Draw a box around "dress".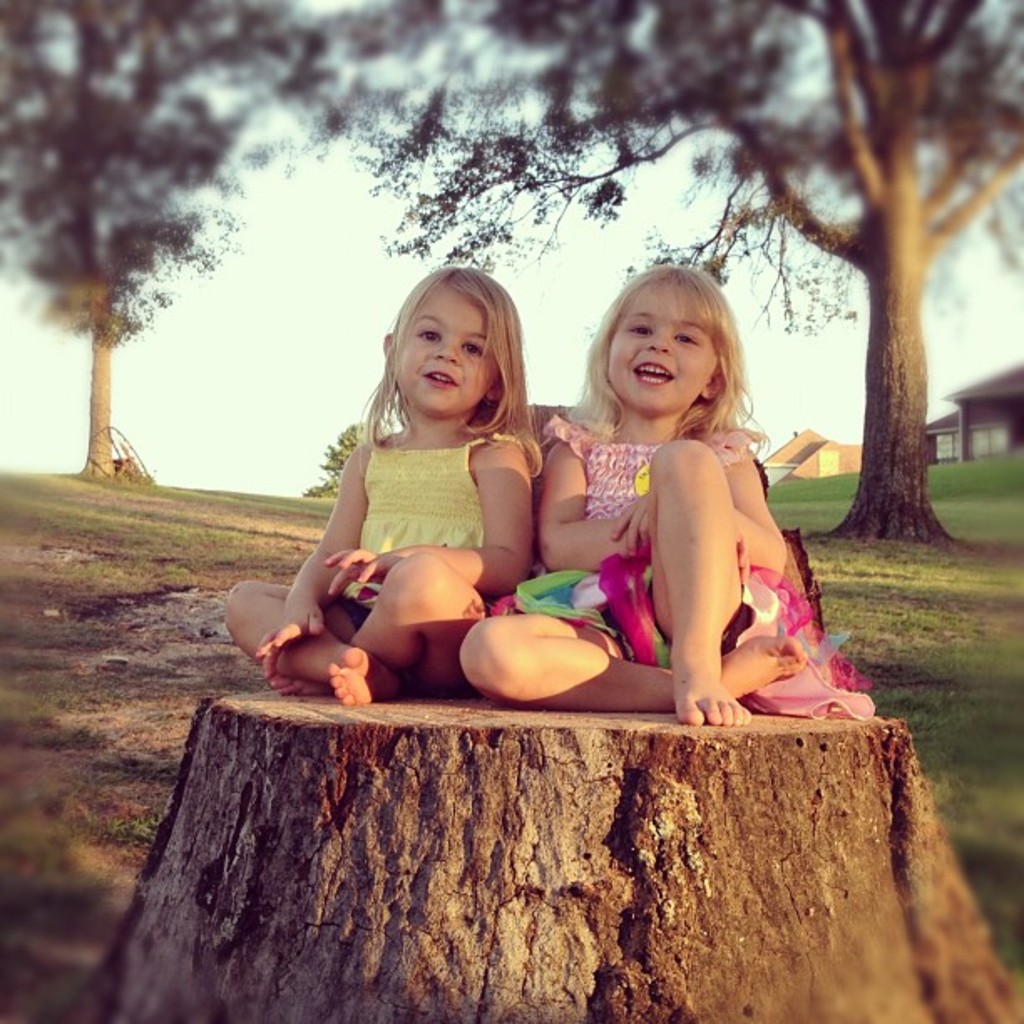
l=335, t=437, r=522, b=591.
